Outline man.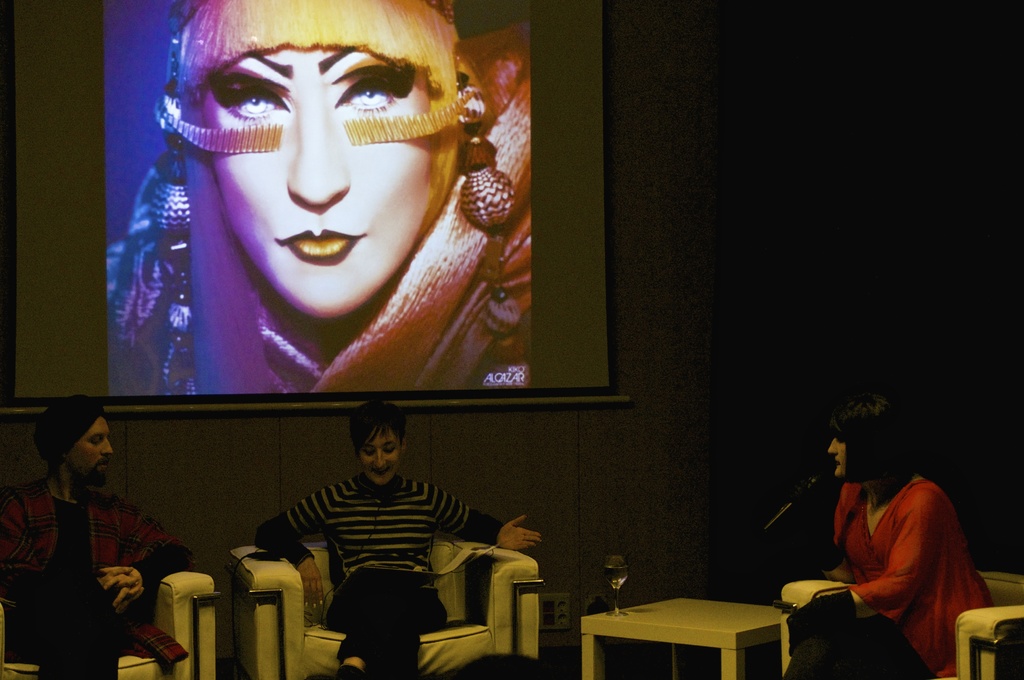
Outline: {"left": 18, "top": 401, "right": 177, "bottom": 661}.
